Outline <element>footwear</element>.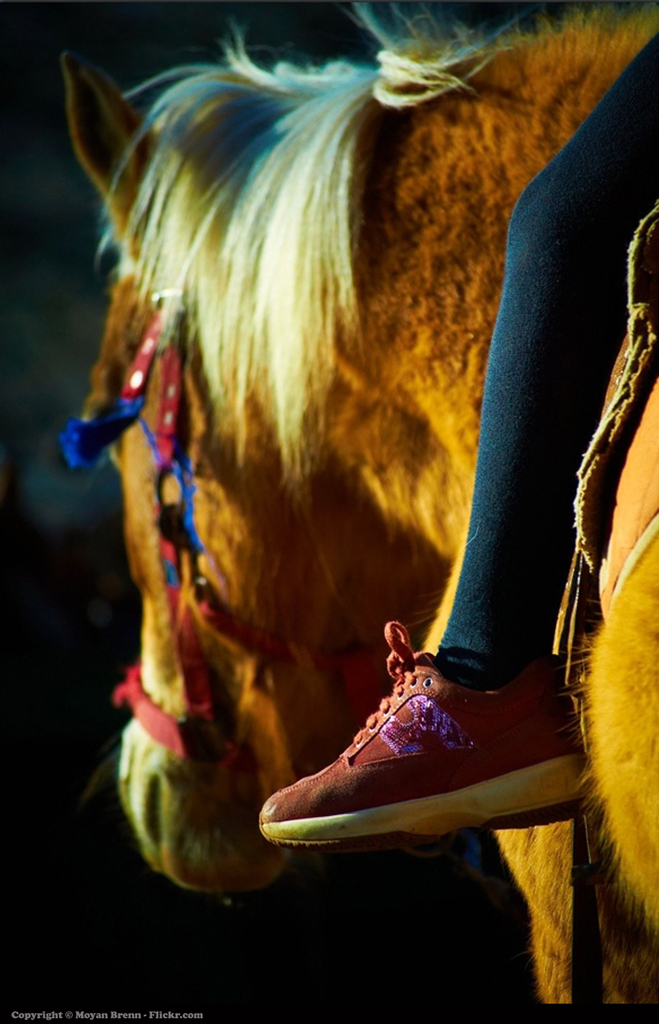
Outline: 254 638 586 870.
